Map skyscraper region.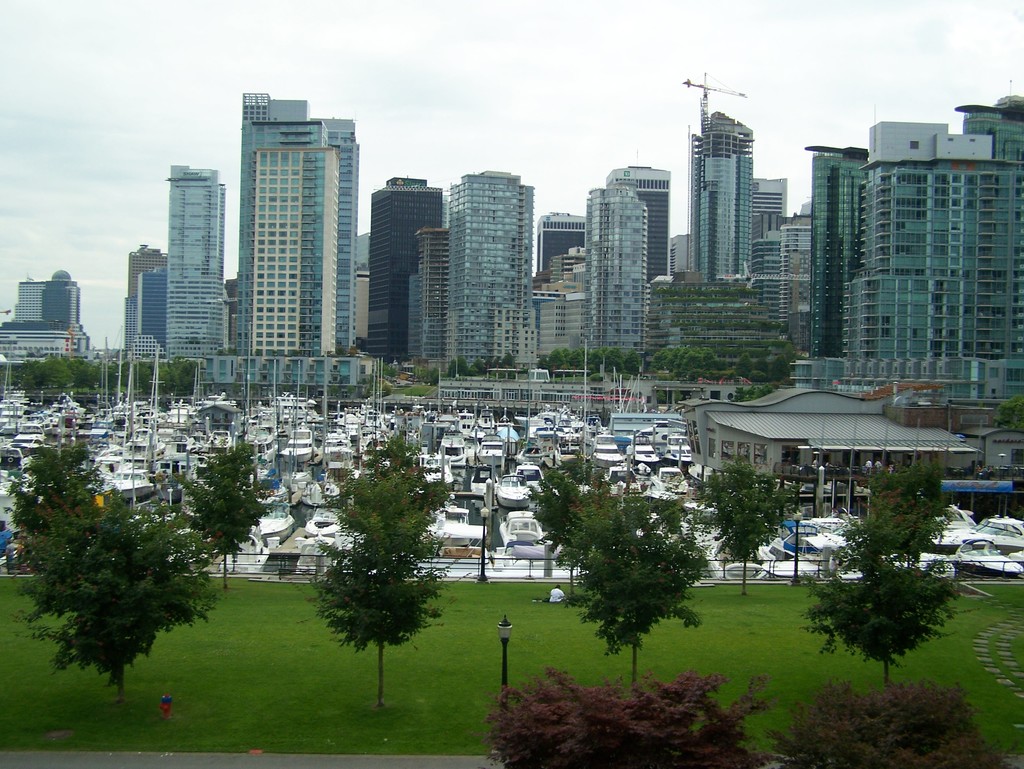
Mapped to [left=202, top=77, right=376, bottom=400].
